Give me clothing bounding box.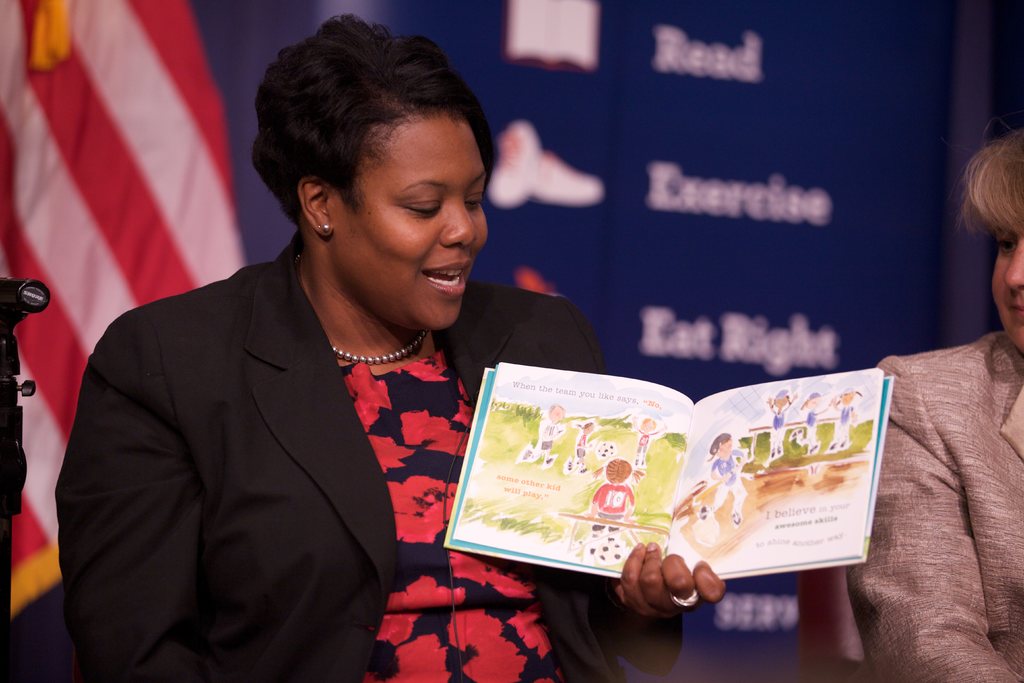
BBox(536, 418, 560, 450).
